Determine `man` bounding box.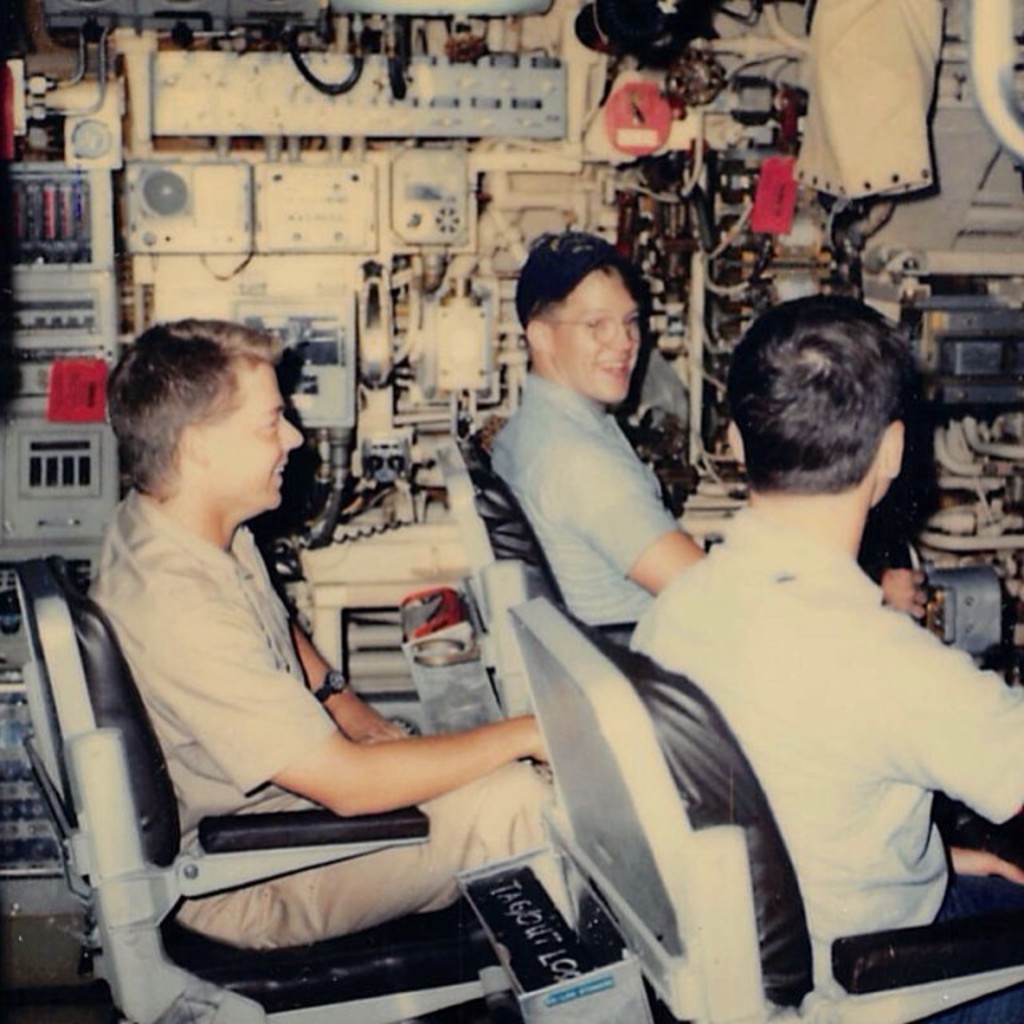
Determined: [82, 318, 584, 942].
